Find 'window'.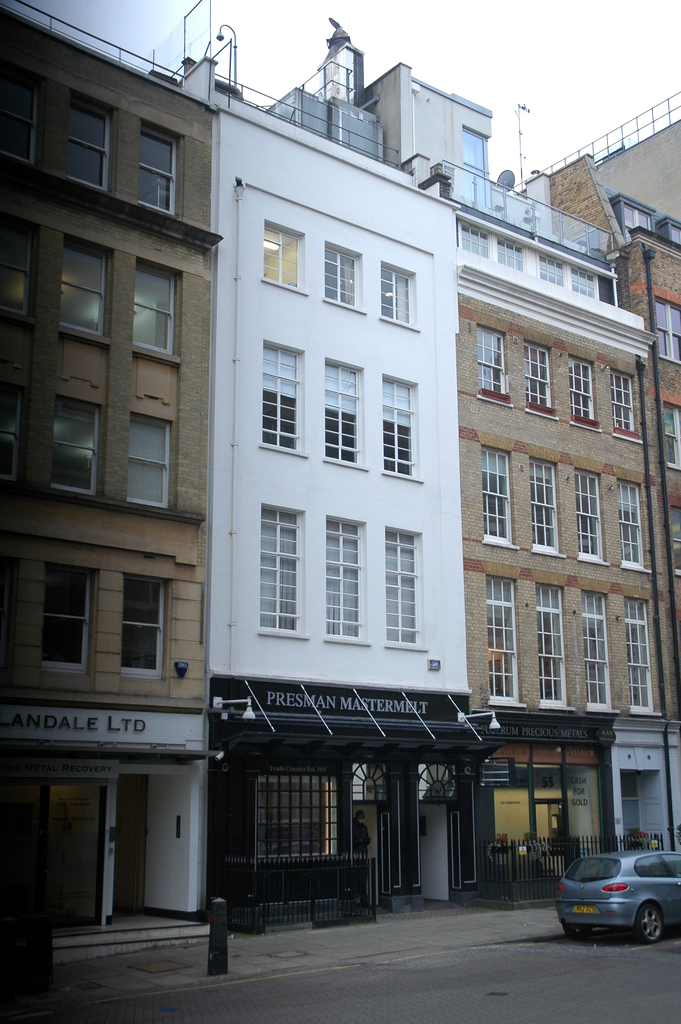
Rect(261, 225, 305, 289).
